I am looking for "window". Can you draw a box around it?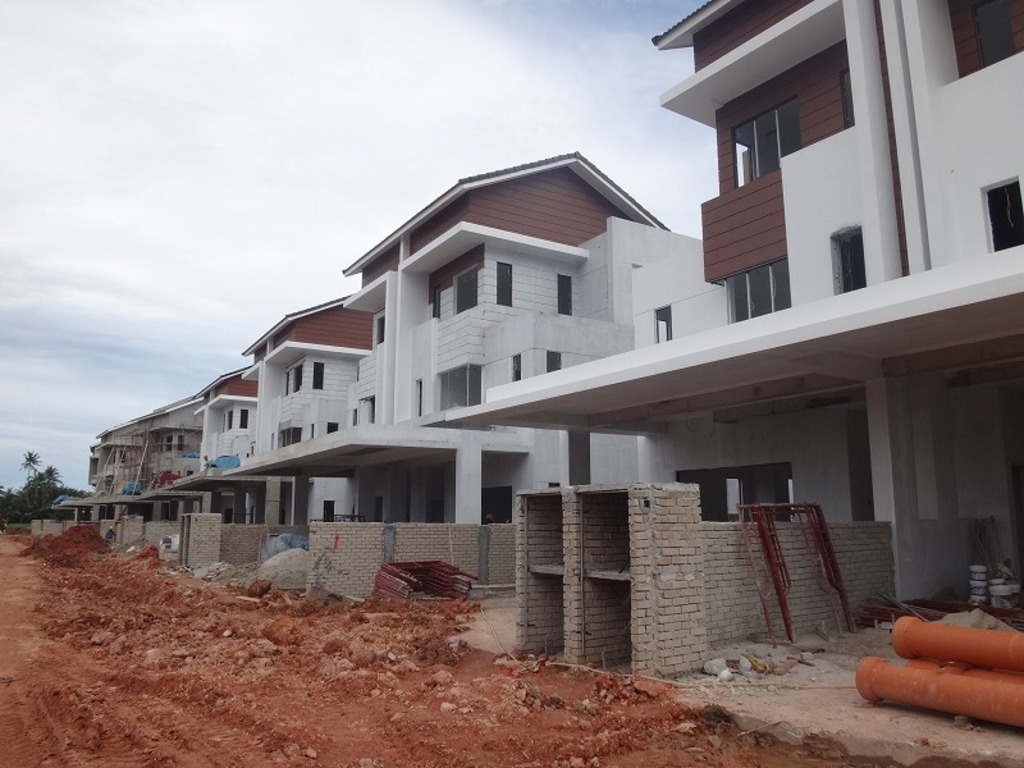
Sure, the bounding box is x1=732 y1=102 x2=801 y2=187.
